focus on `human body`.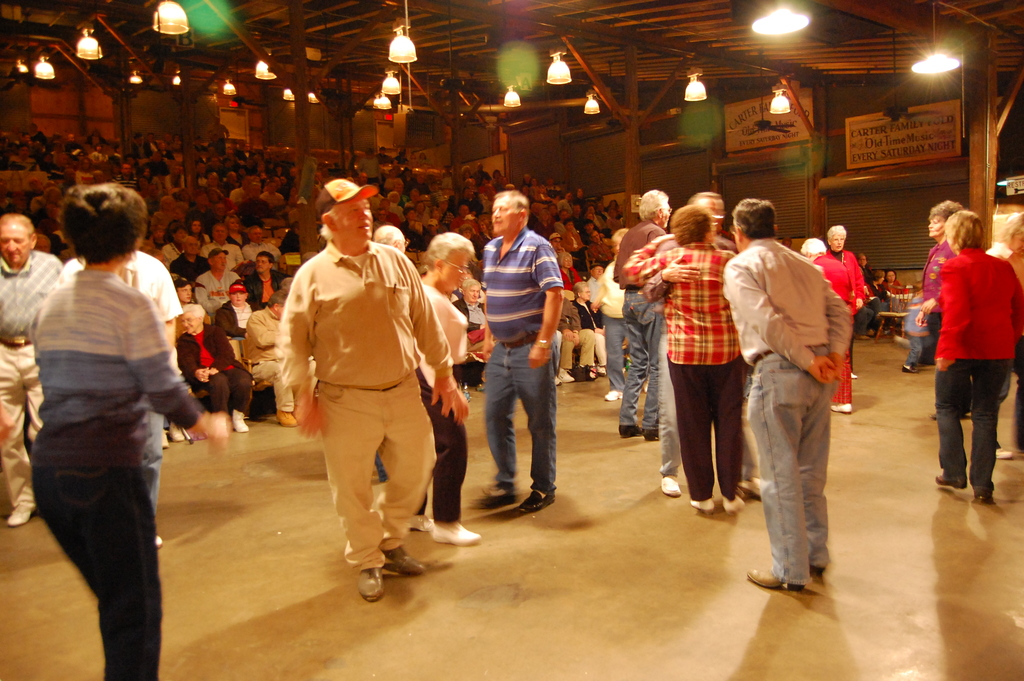
Focused at {"x1": 557, "y1": 300, "x2": 593, "y2": 389}.
